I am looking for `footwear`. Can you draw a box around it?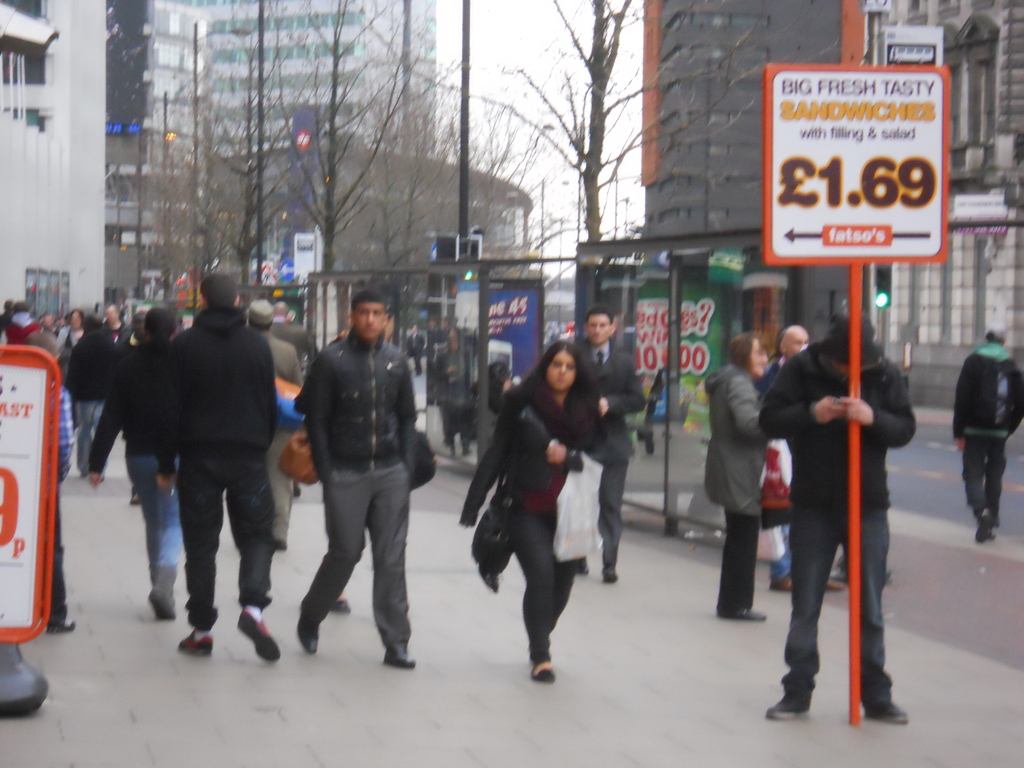
Sure, the bounding box is box=[384, 657, 416, 669].
